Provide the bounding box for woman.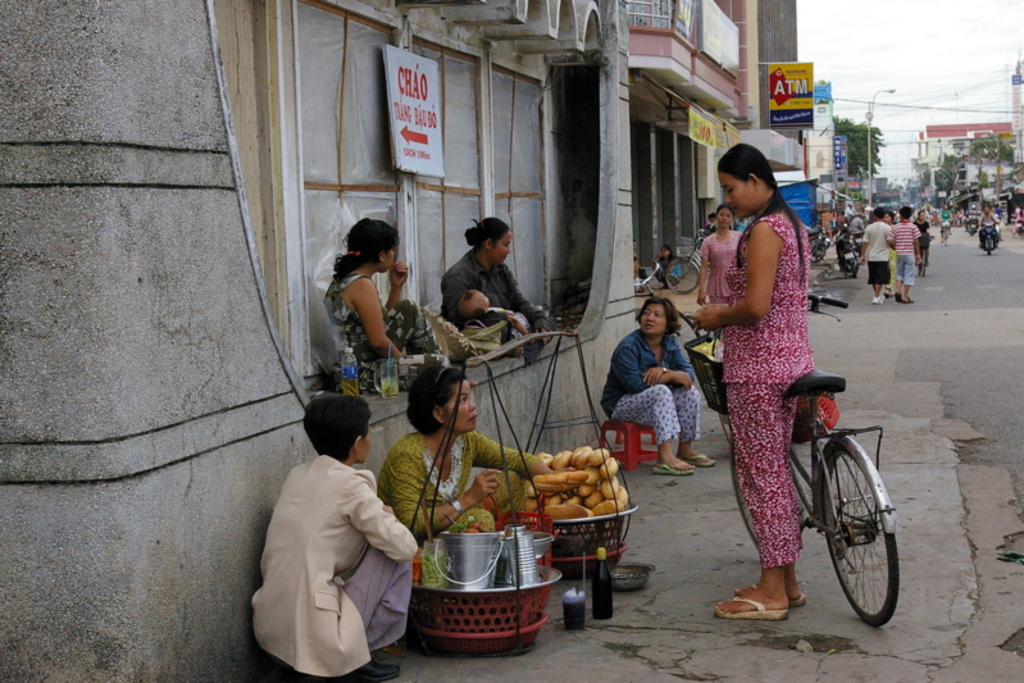
x1=681, y1=135, x2=810, y2=618.
